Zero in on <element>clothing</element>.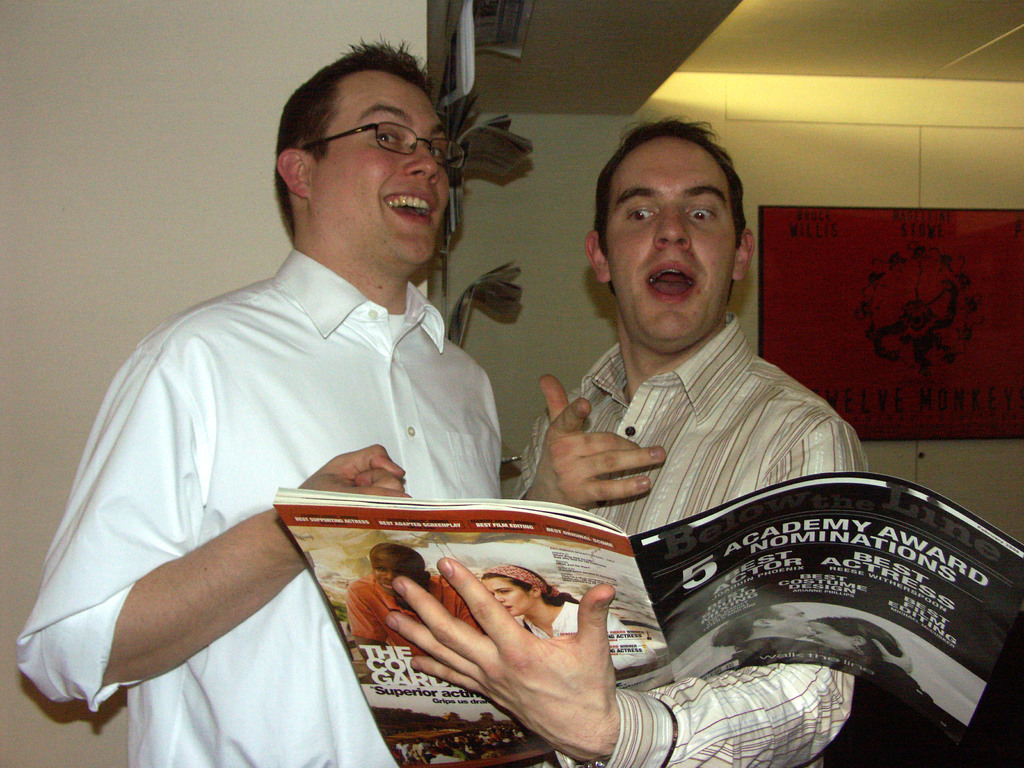
Zeroed in: (x1=52, y1=189, x2=513, y2=711).
